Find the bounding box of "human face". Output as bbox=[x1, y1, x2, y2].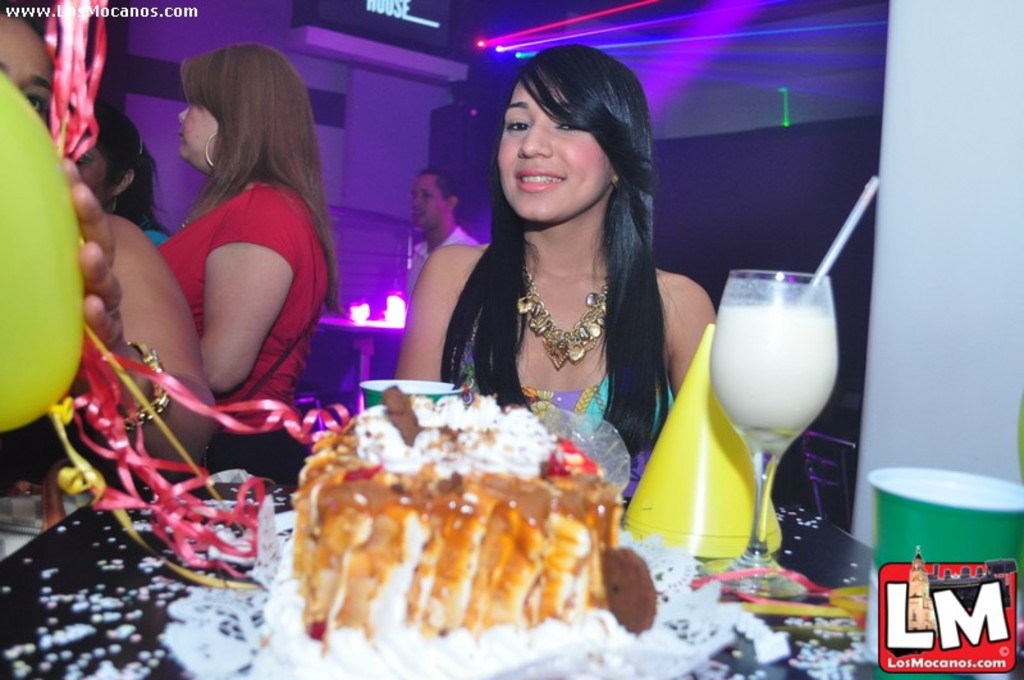
bbox=[411, 170, 452, 229].
